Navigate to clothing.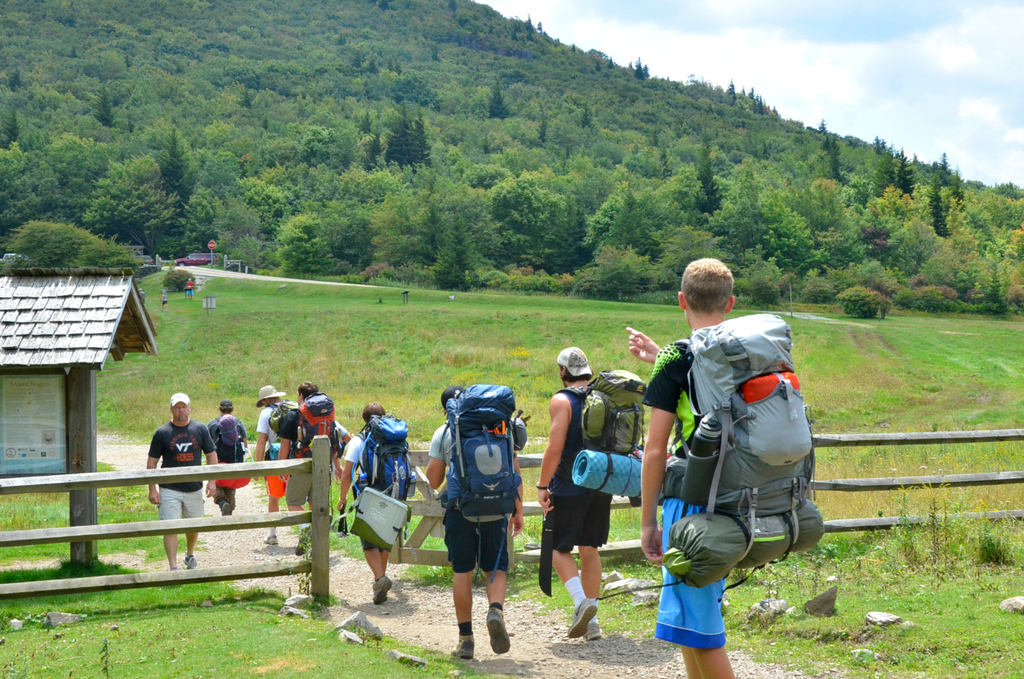
Navigation target: bbox=[281, 392, 355, 516].
